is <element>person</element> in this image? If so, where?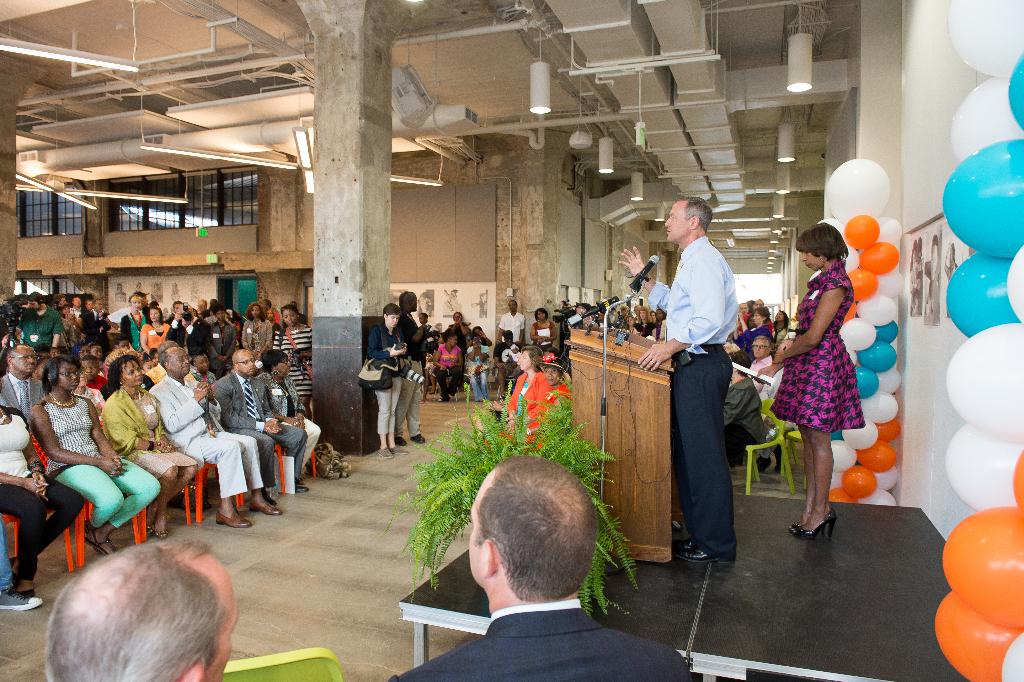
Yes, at {"left": 82, "top": 296, "right": 115, "bottom": 351}.
